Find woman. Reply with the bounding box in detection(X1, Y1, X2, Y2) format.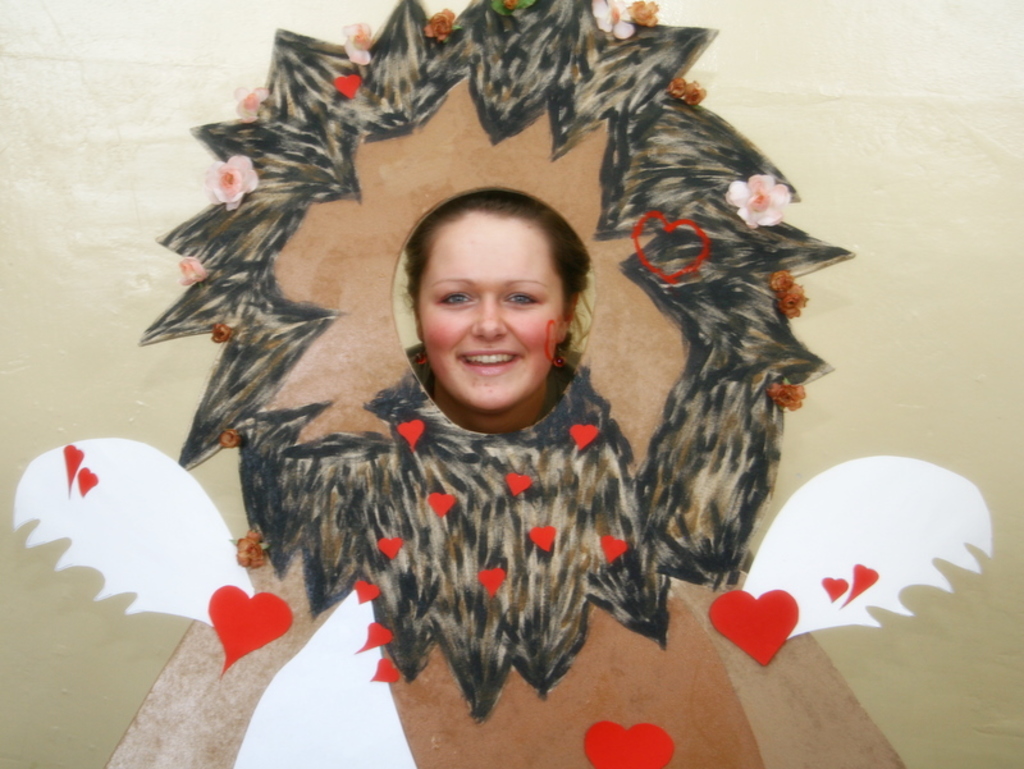
detection(10, 0, 991, 768).
